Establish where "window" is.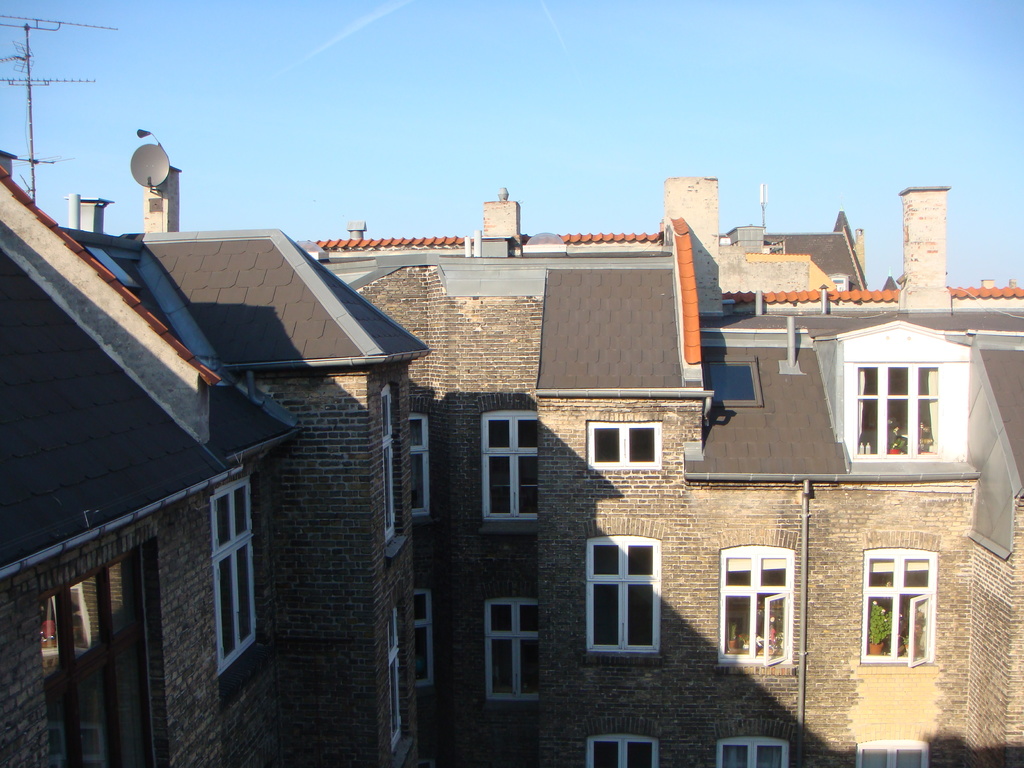
Established at (719,740,786,767).
